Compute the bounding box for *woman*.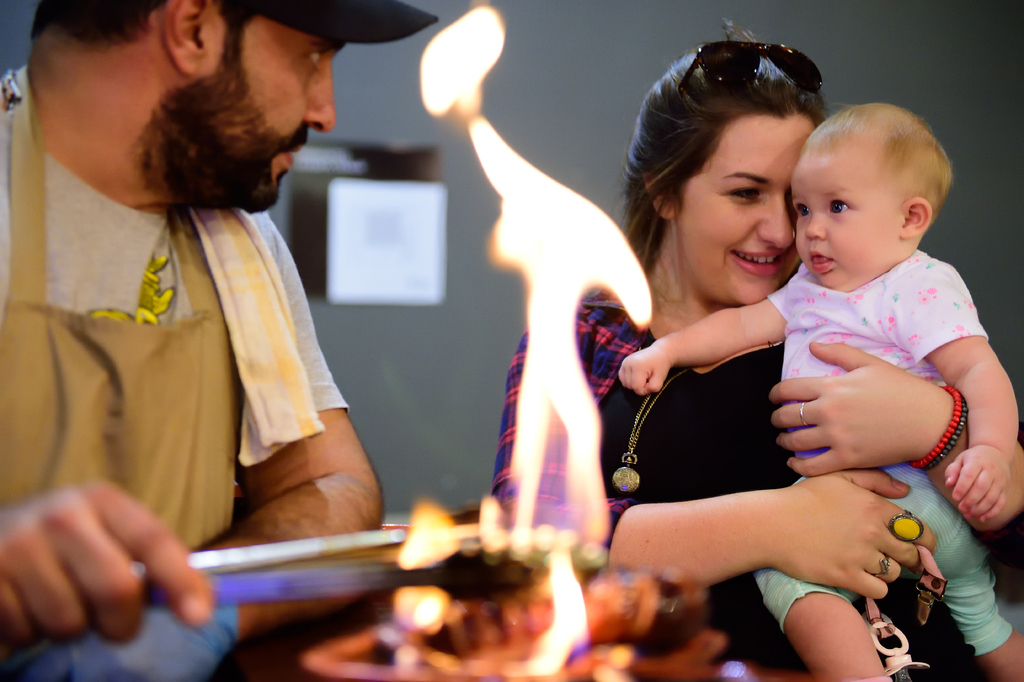
573 32 941 651.
